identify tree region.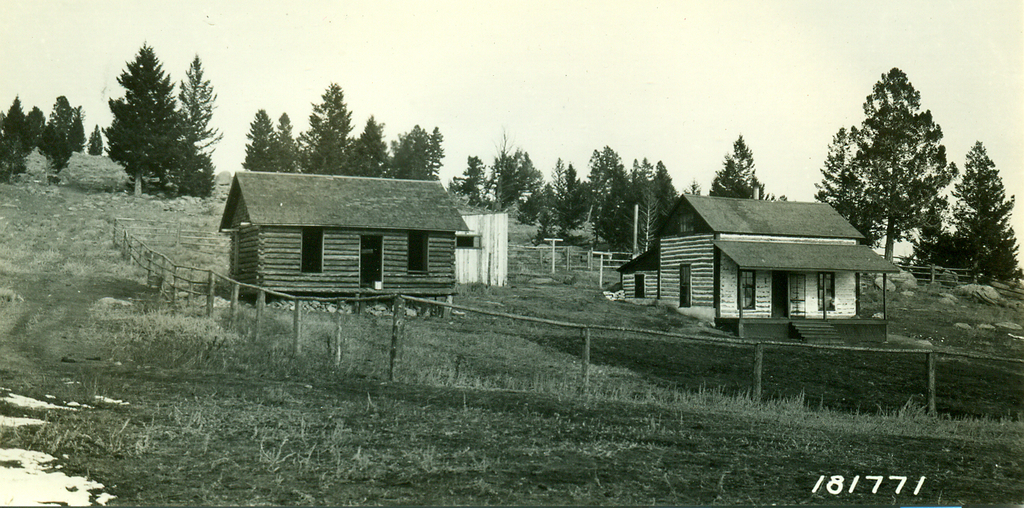
Region: 814/62/959/279.
